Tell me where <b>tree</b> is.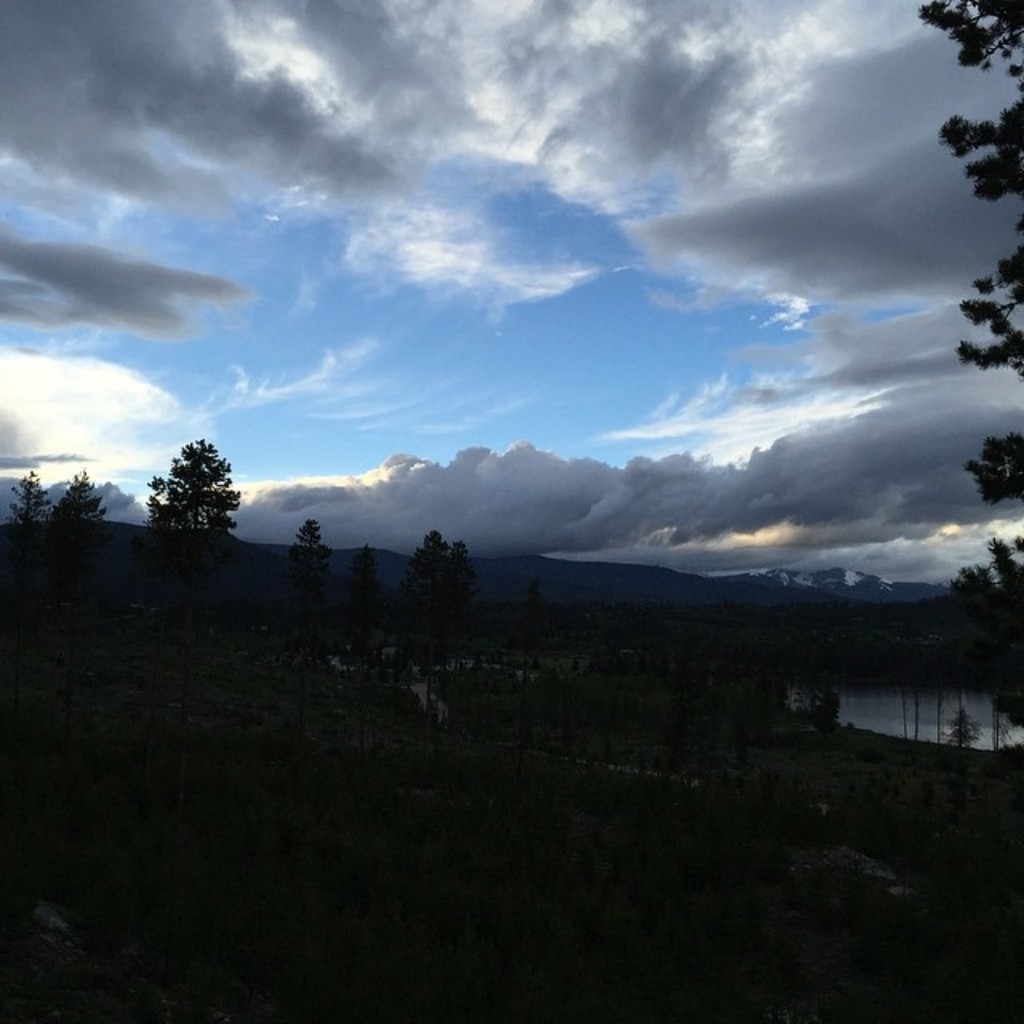
<b>tree</b> is at region(2, 467, 56, 598).
